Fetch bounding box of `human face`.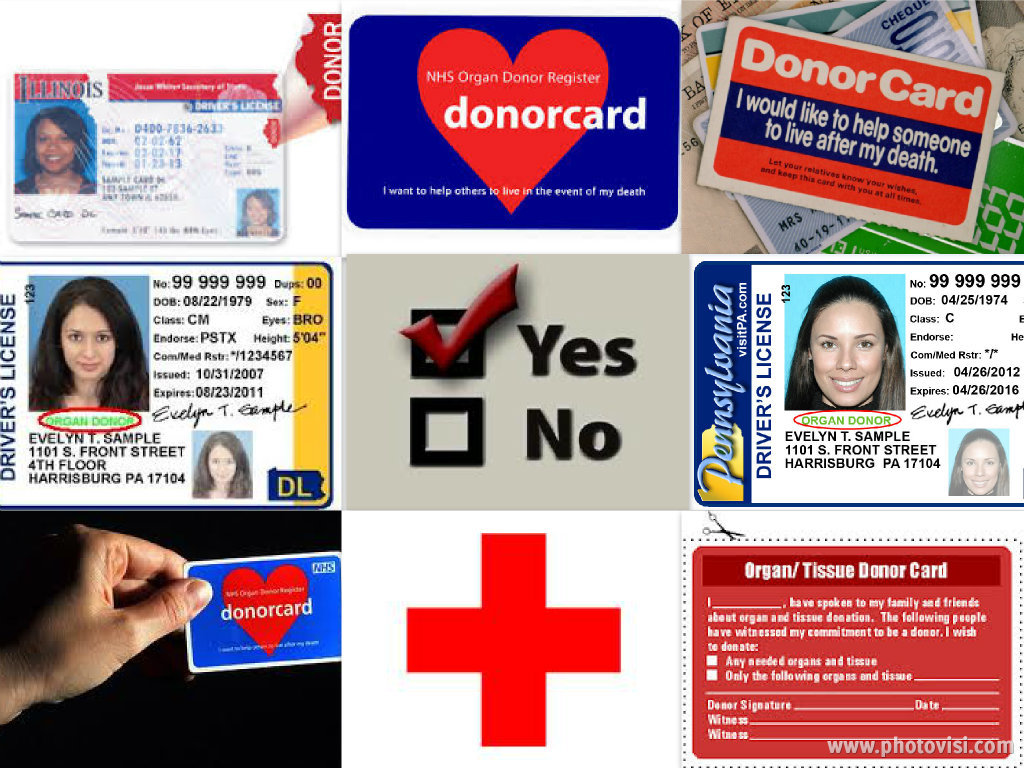
Bbox: {"x1": 206, "y1": 439, "x2": 239, "y2": 486}.
